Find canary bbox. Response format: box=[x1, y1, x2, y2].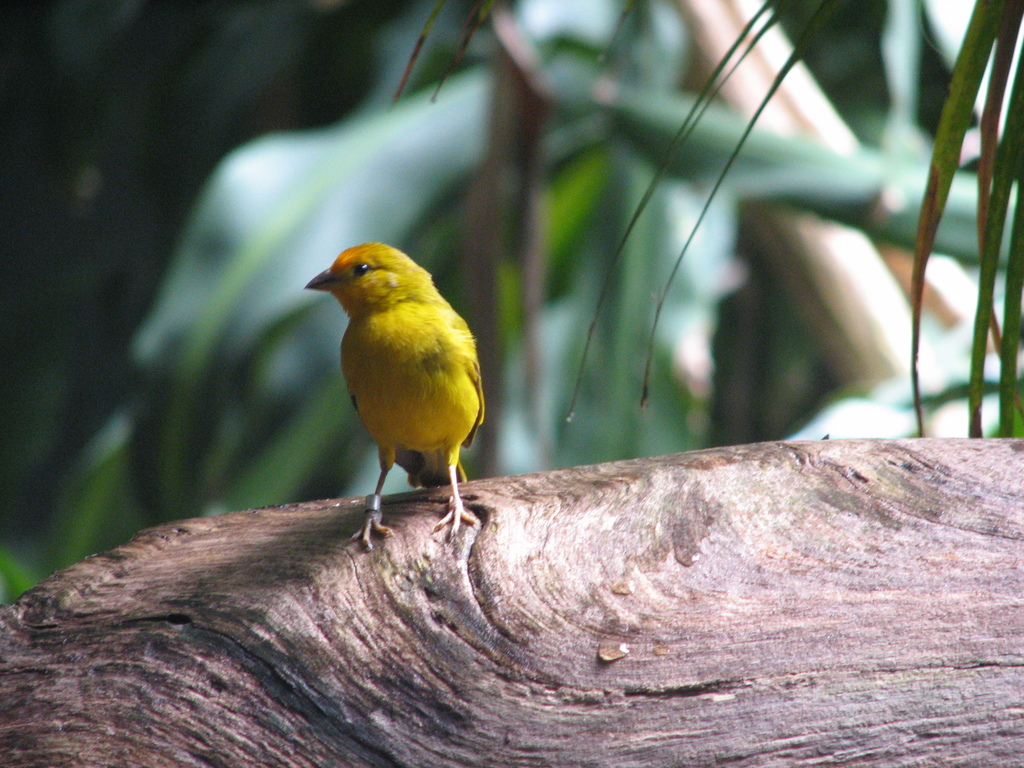
box=[301, 244, 487, 549].
